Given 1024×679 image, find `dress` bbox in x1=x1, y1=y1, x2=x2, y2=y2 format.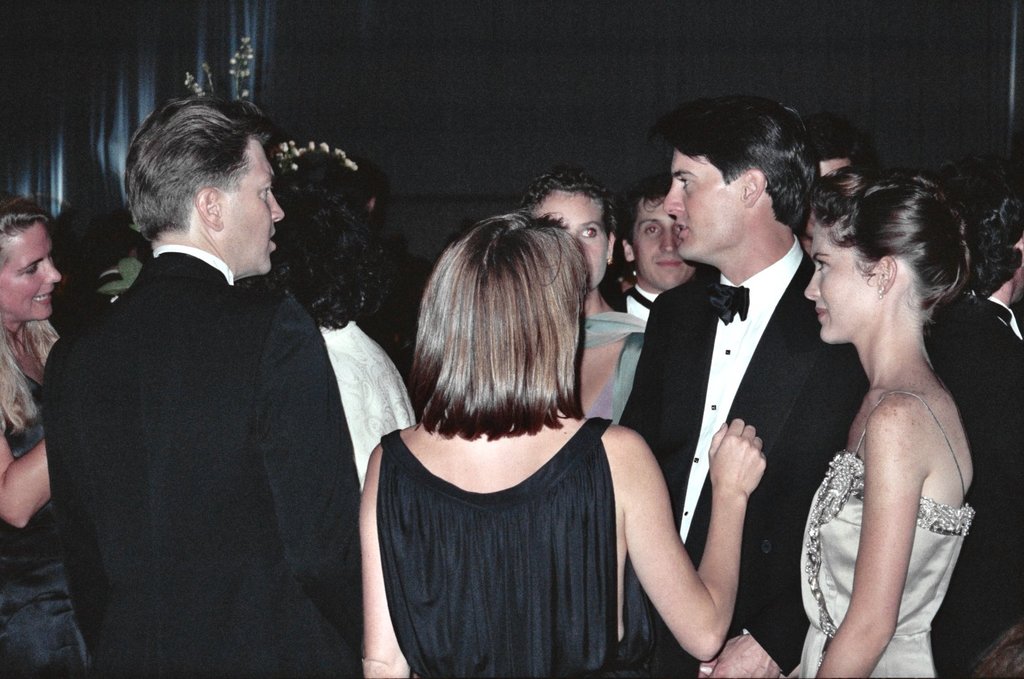
x1=0, y1=373, x2=94, y2=678.
